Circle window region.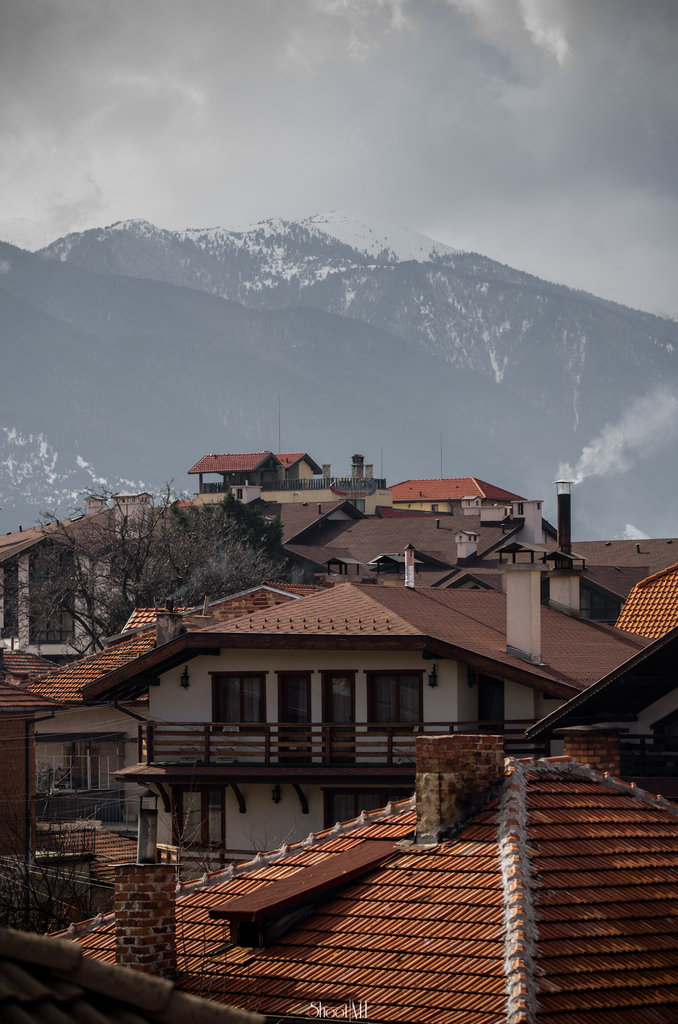
Region: bbox=(207, 675, 270, 741).
